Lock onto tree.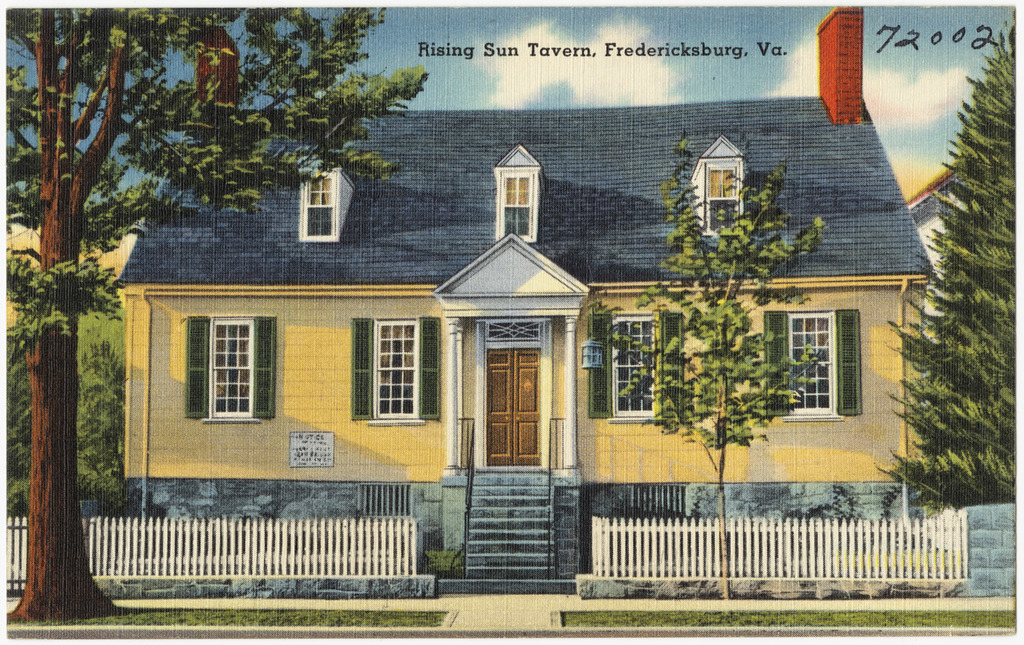
Locked: l=587, t=126, r=833, b=597.
